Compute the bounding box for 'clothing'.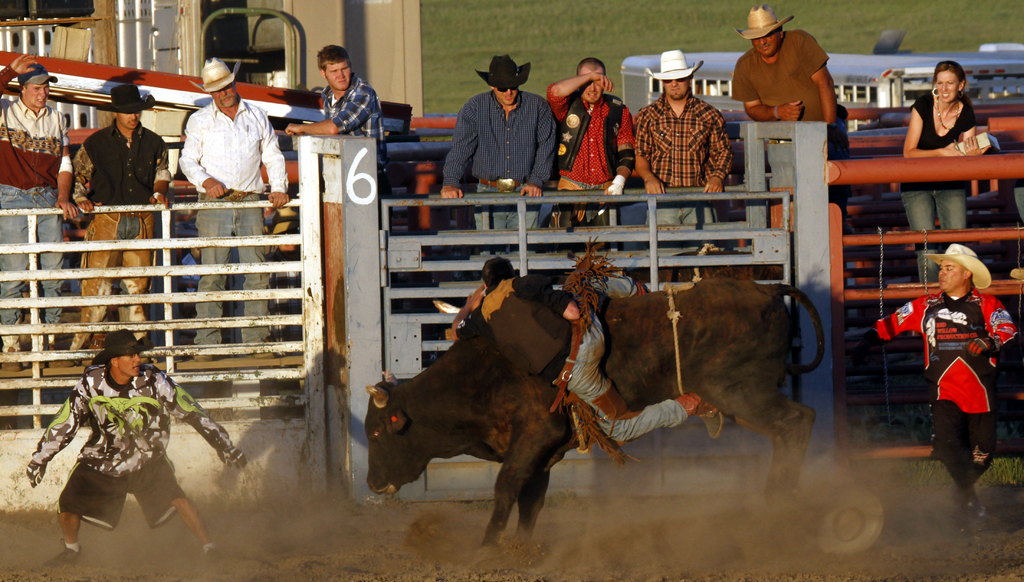
x1=69, y1=126, x2=166, y2=194.
